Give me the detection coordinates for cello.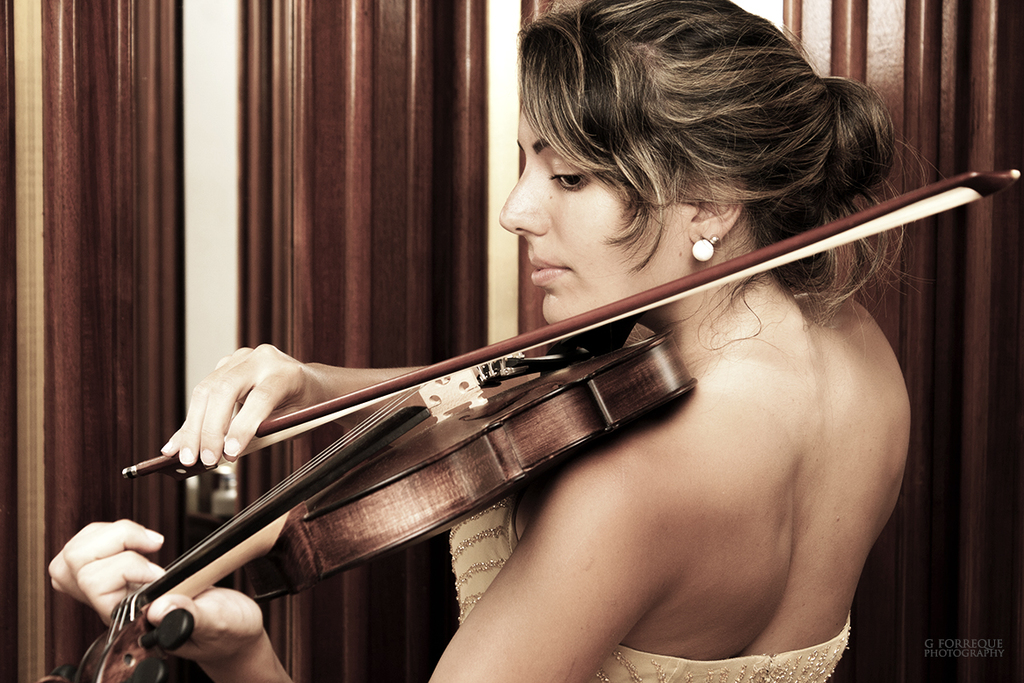
(left=29, top=165, right=1023, bottom=682).
